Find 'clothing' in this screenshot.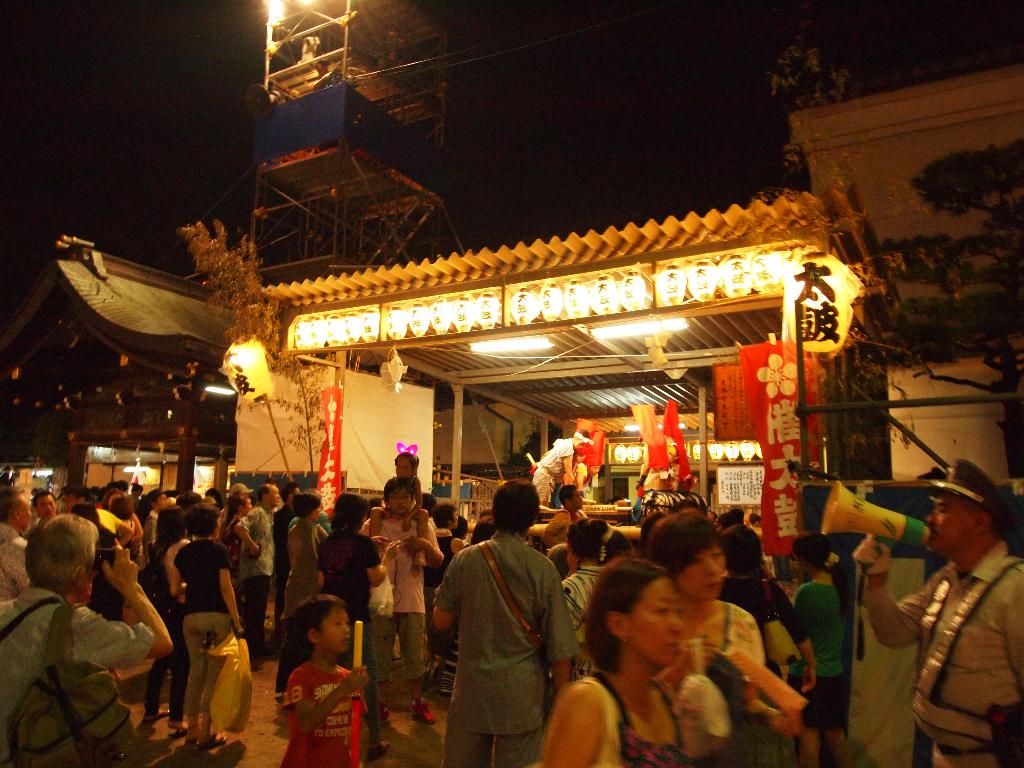
The bounding box for 'clothing' is [793,580,851,732].
